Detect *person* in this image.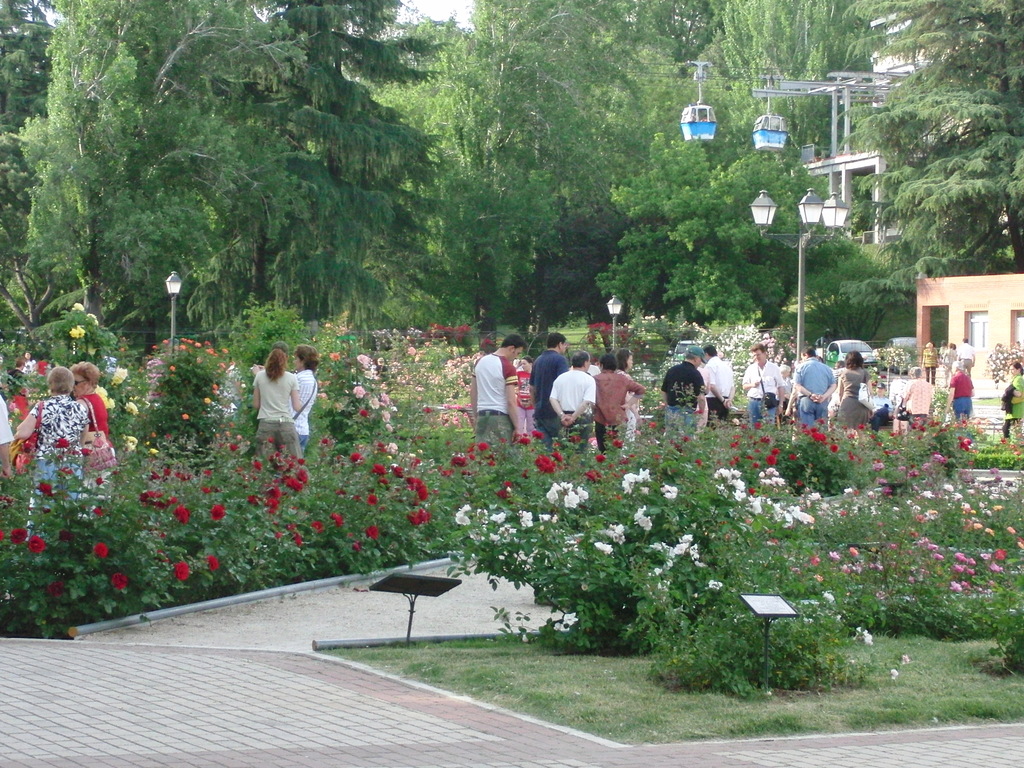
Detection: 939:362:975:422.
